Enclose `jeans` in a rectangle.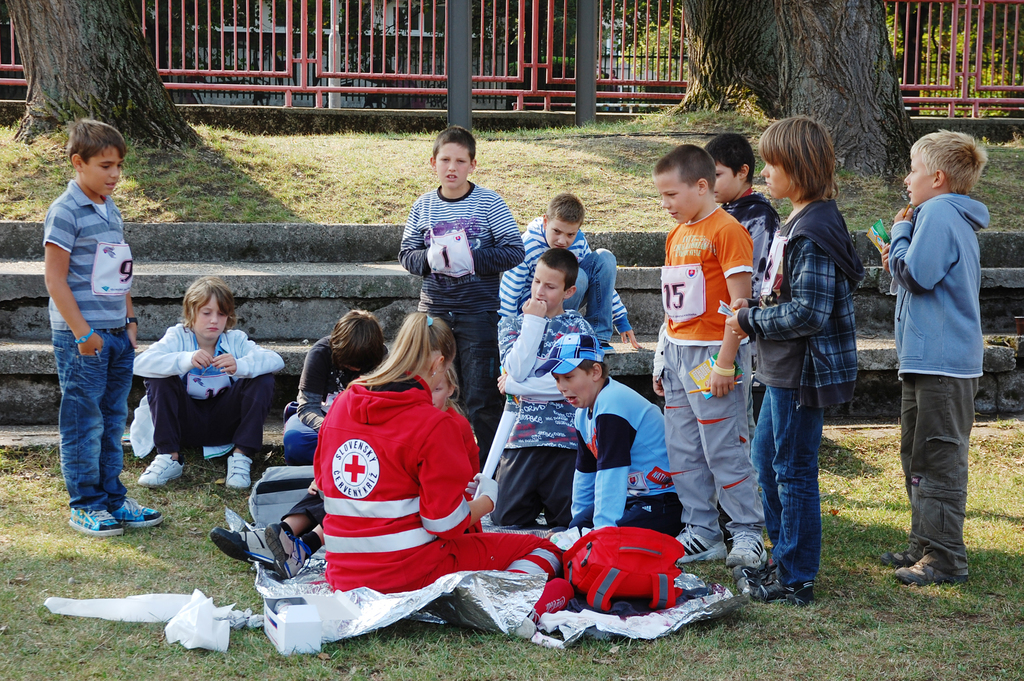
750:382:822:587.
